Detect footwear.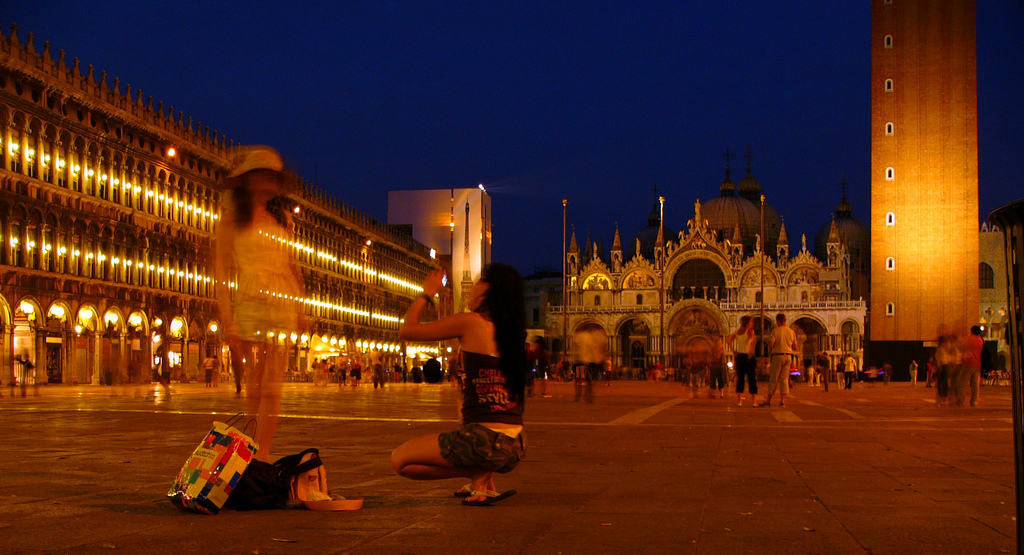
Detected at <region>454, 485, 497, 502</region>.
